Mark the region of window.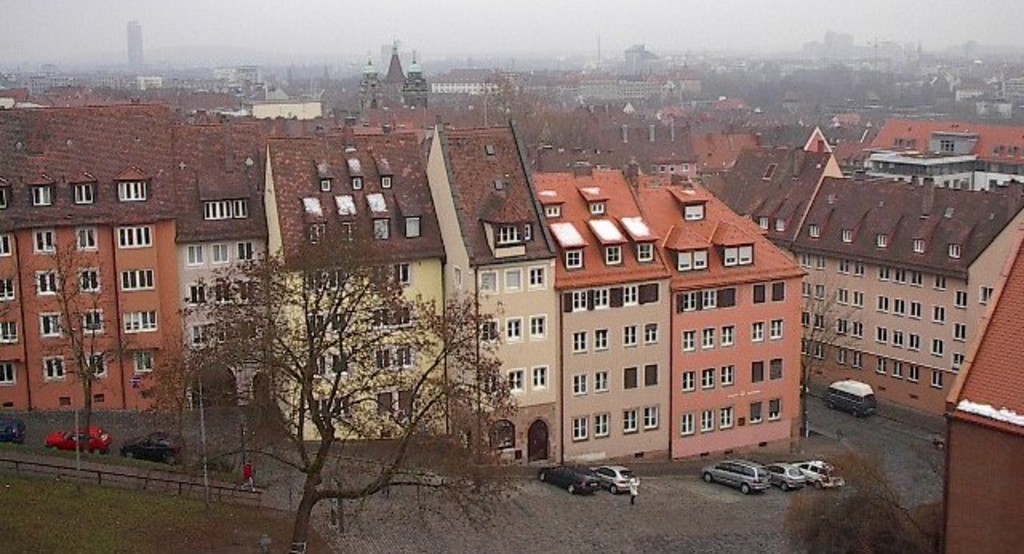
Region: [x1=597, y1=371, x2=610, y2=394].
